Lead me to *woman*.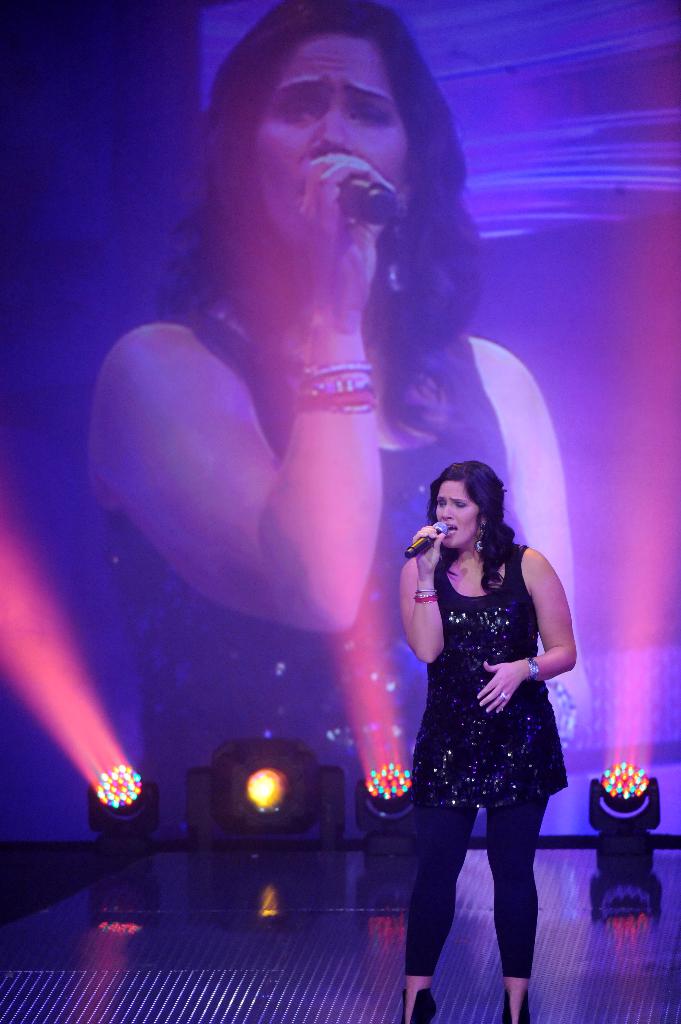
Lead to [x1=386, y1=442, x2=607, y2=1023].
